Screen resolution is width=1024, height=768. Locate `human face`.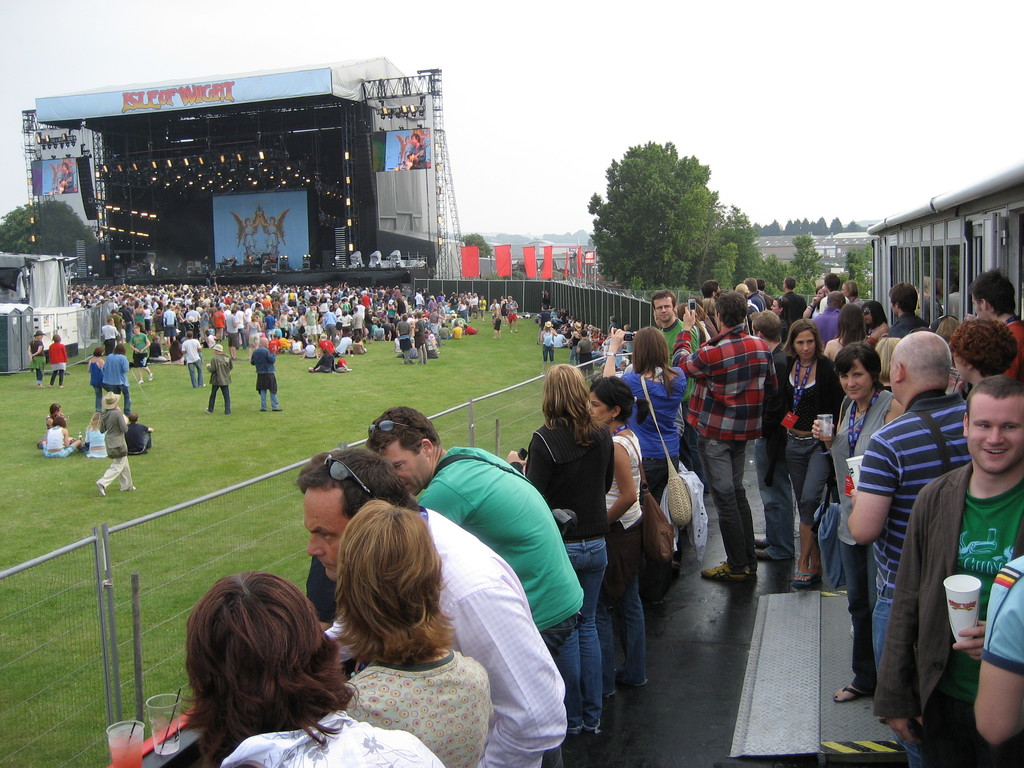
x1=381, y1=450, x2=424, y2=495.
